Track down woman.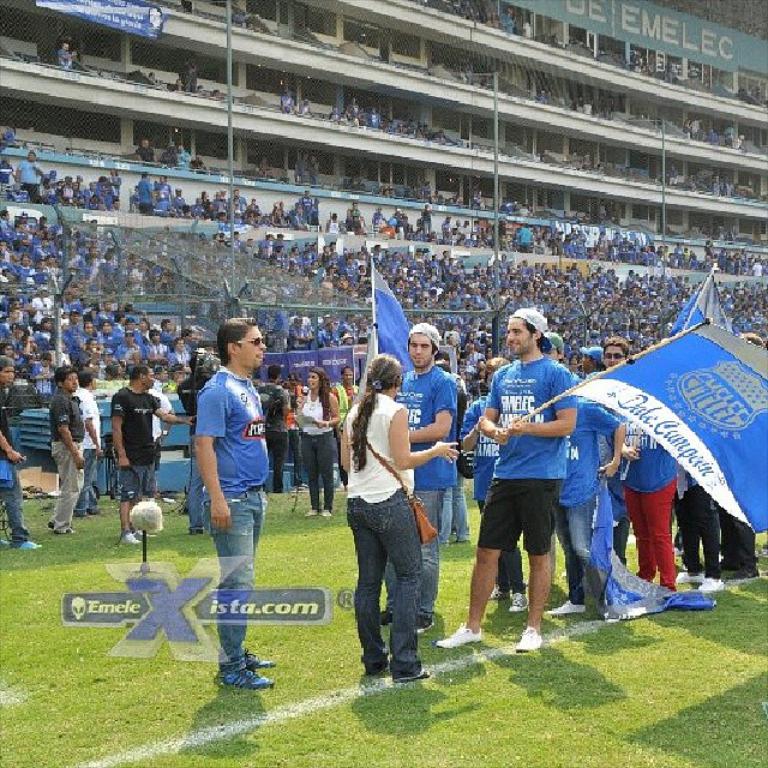
Tracked to [330,343,456,692].
